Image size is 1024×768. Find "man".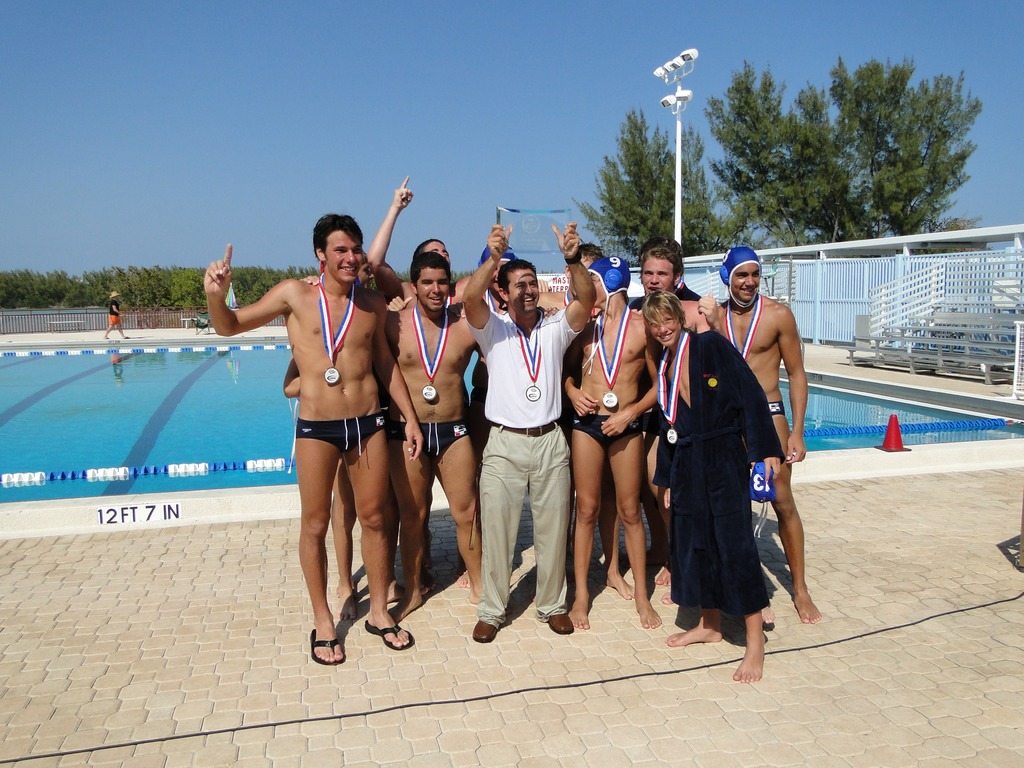
460 222 594 643.
